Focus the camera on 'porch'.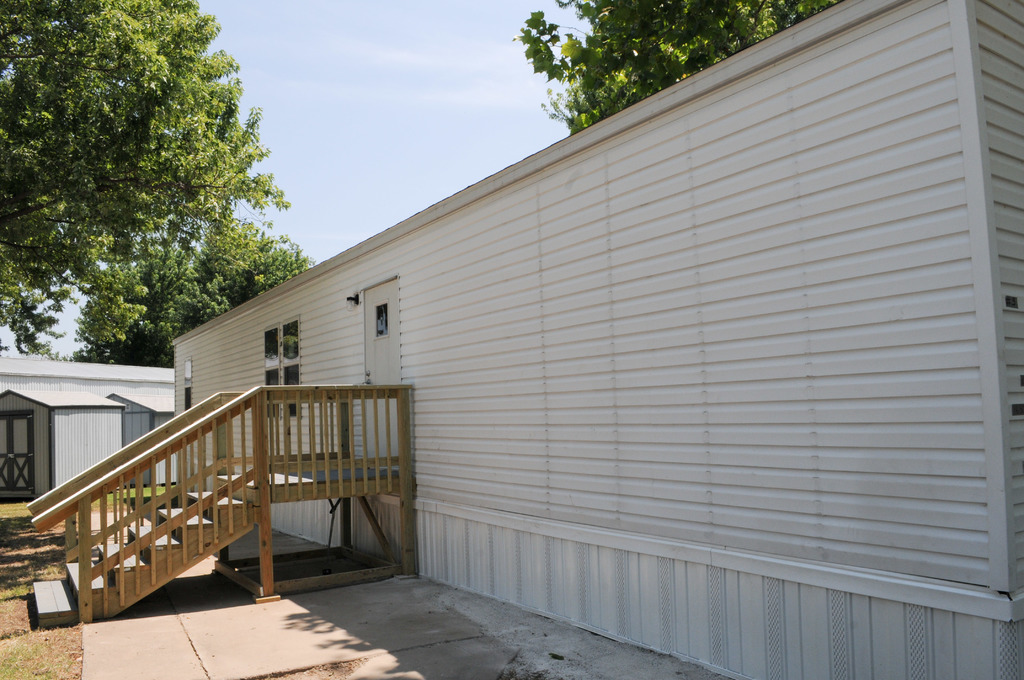
Focus region: left=0, top=383, right=447, bottom=643.
